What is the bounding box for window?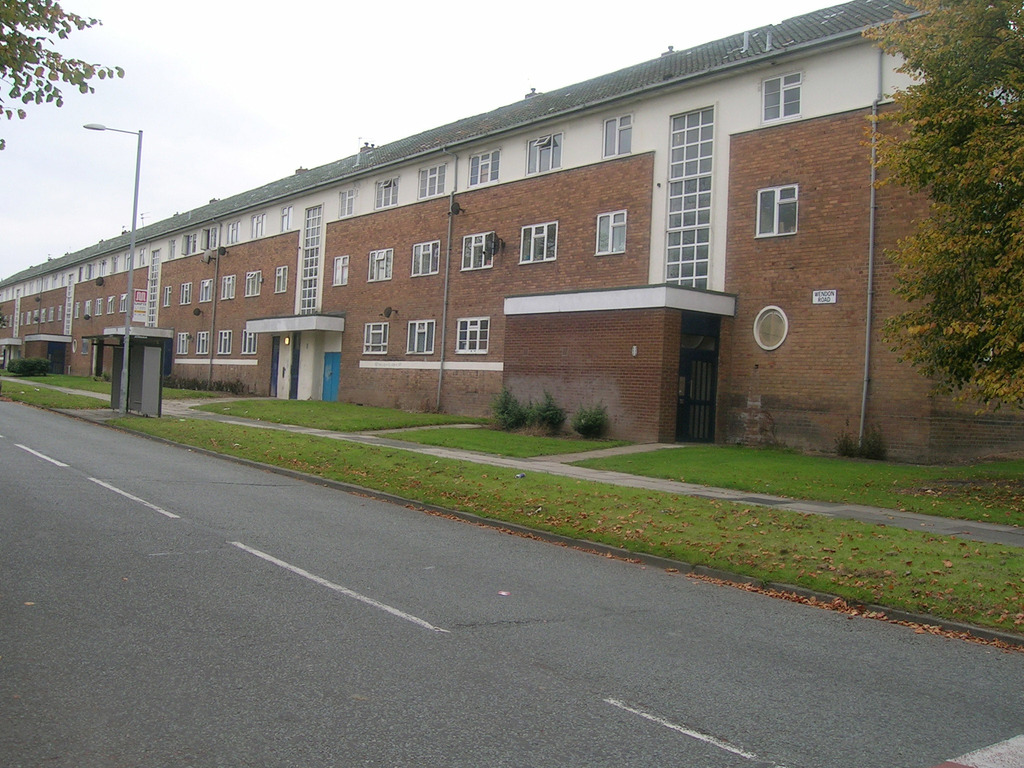
(x1=164, y1=285, x2=172, y2=308).
